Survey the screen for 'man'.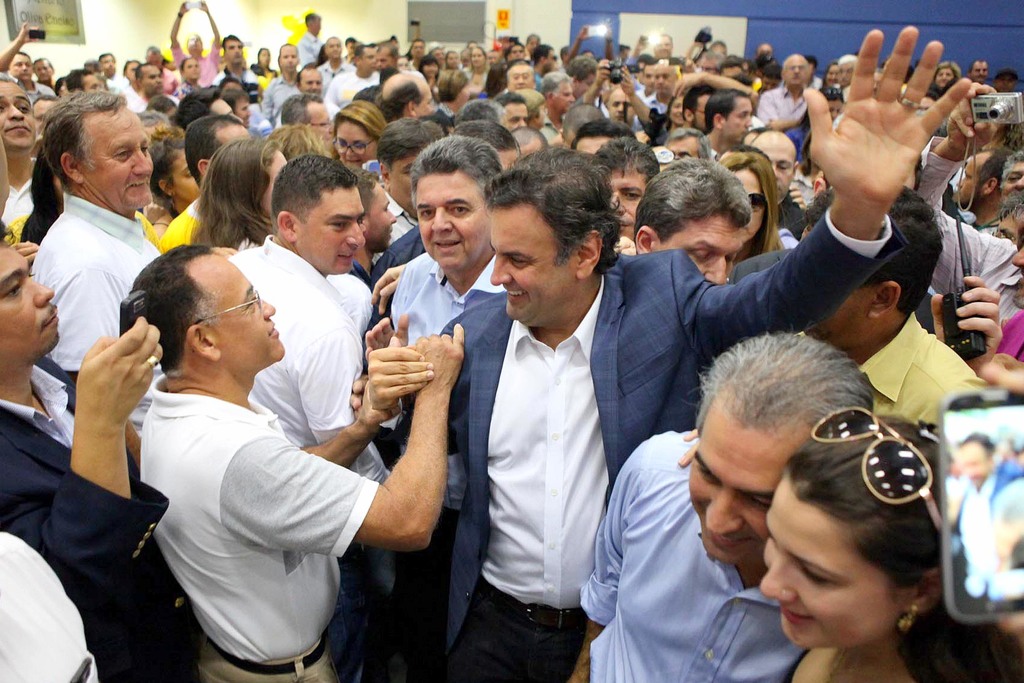
Survey found: x1=586 y1=59 x2=665 y2=142.
